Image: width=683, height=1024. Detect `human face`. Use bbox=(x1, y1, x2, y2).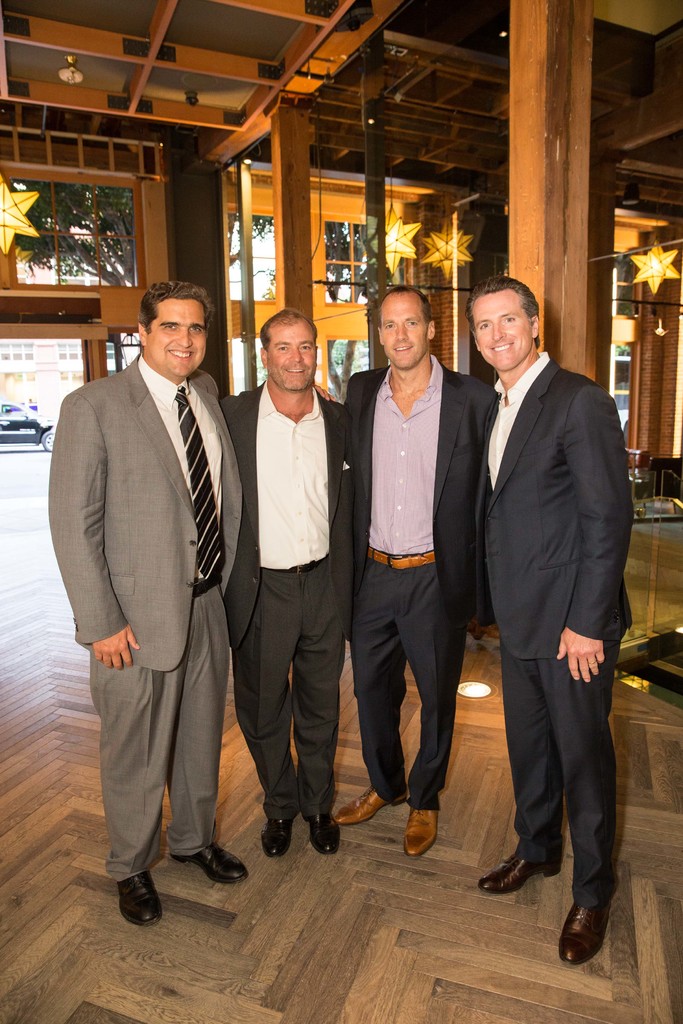
bbox=(146, 294, 206, 376).
